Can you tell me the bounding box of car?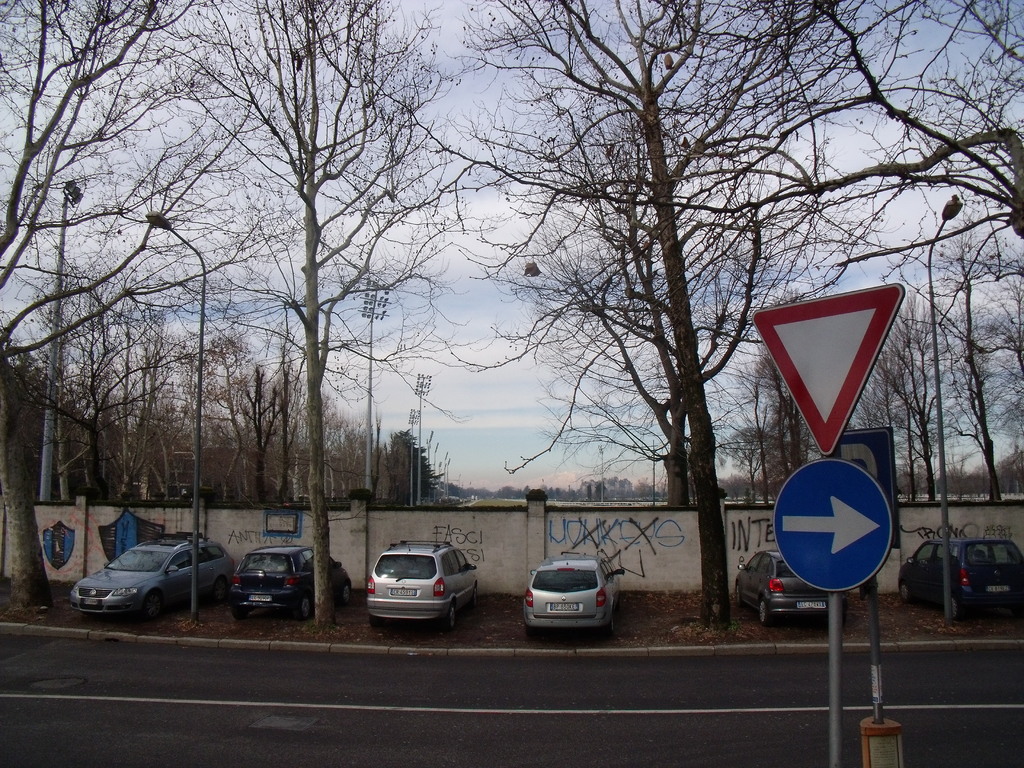
crop(353, 541, 479, 627).
